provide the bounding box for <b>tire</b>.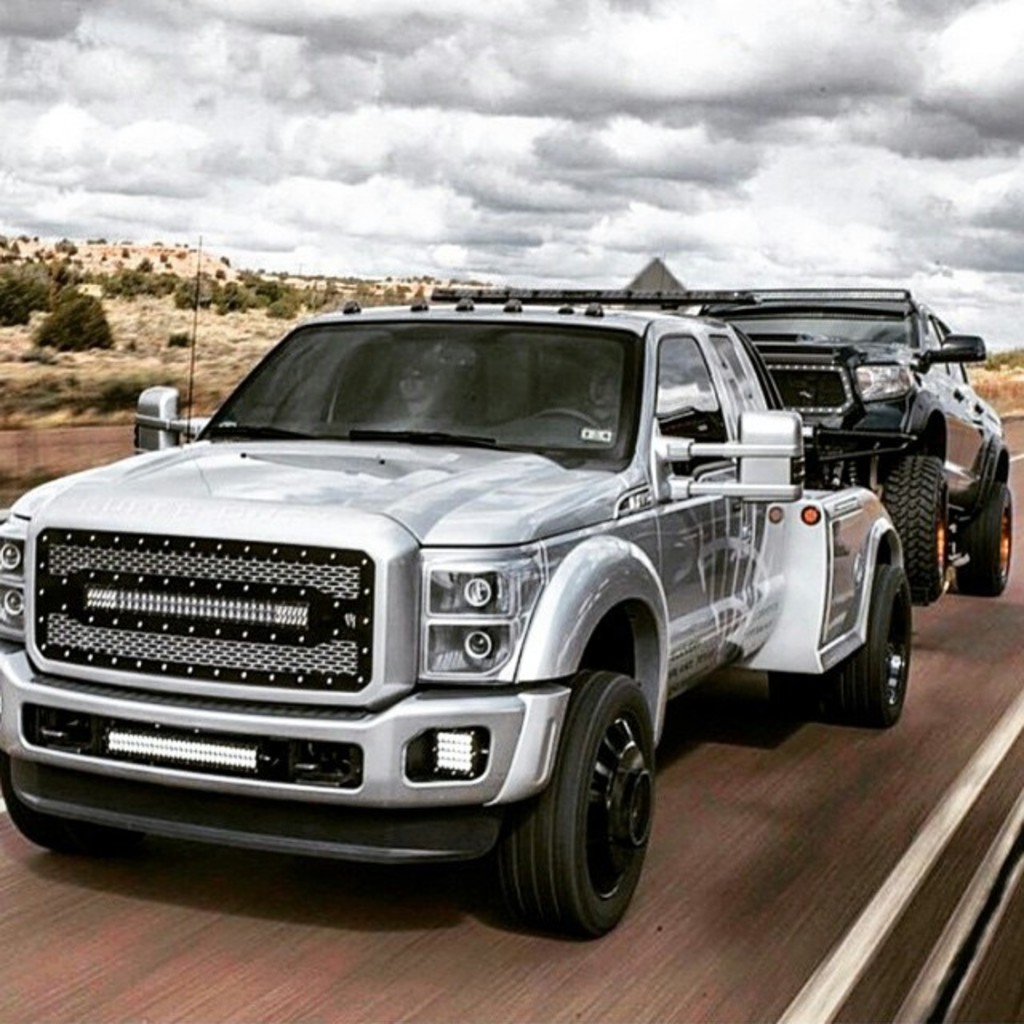
<region>5, 787, 147, 854</region>.
